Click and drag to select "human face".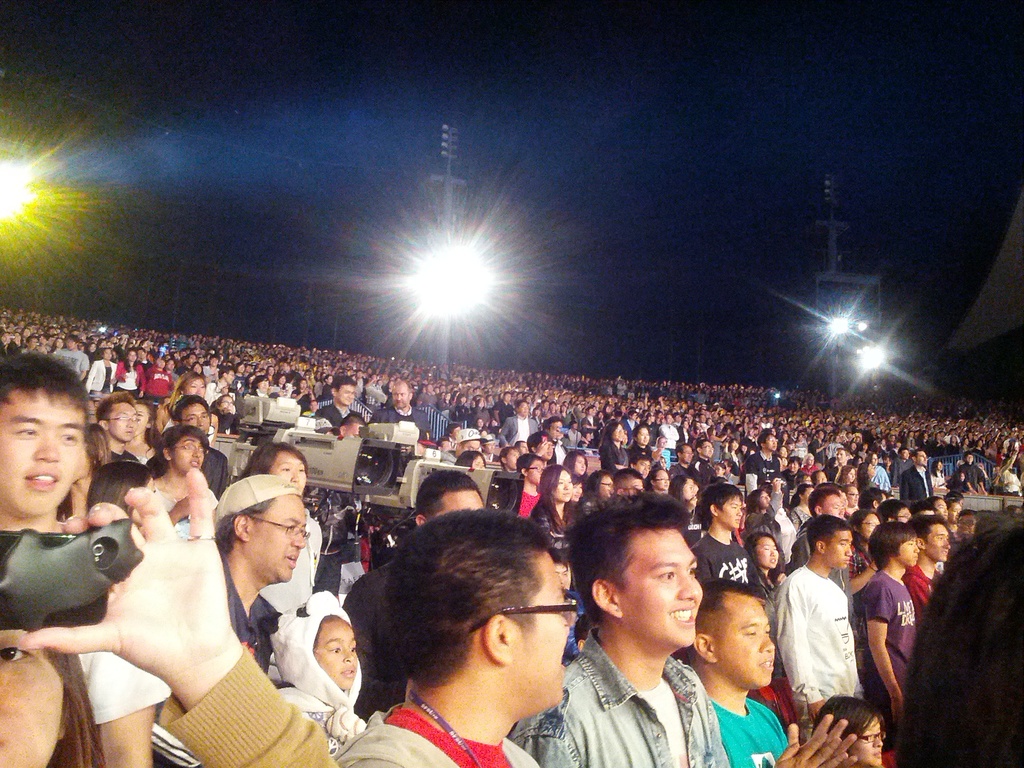
Selection: [x1=638, y1=426, x2=652, y2=445].
